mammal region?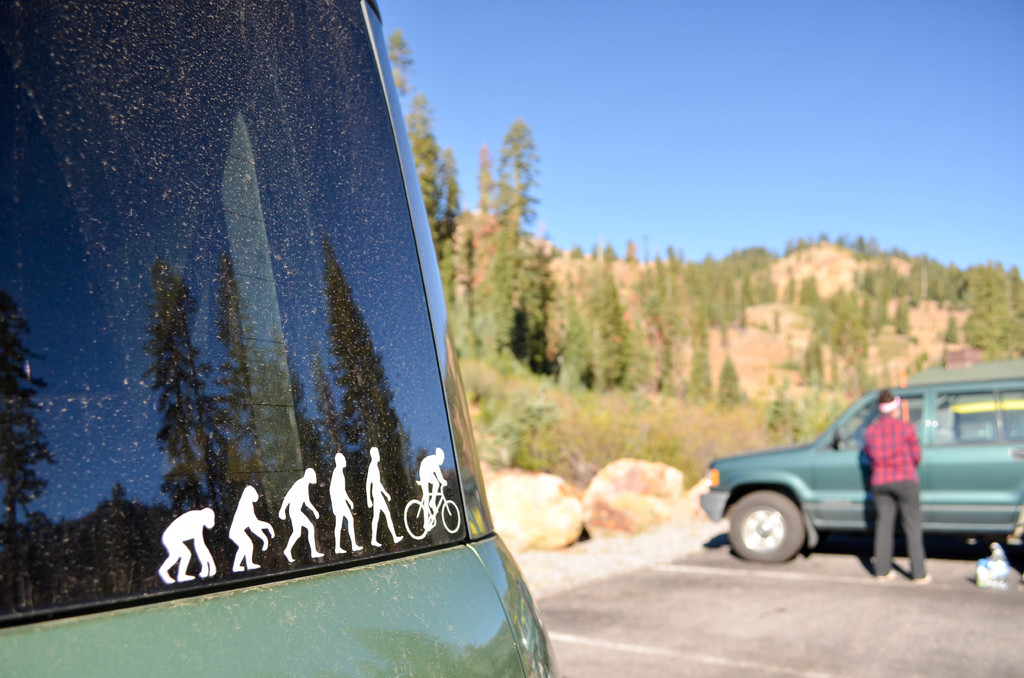
{"left": 279, "top": 469, "right": 320, "bottom": 564}
